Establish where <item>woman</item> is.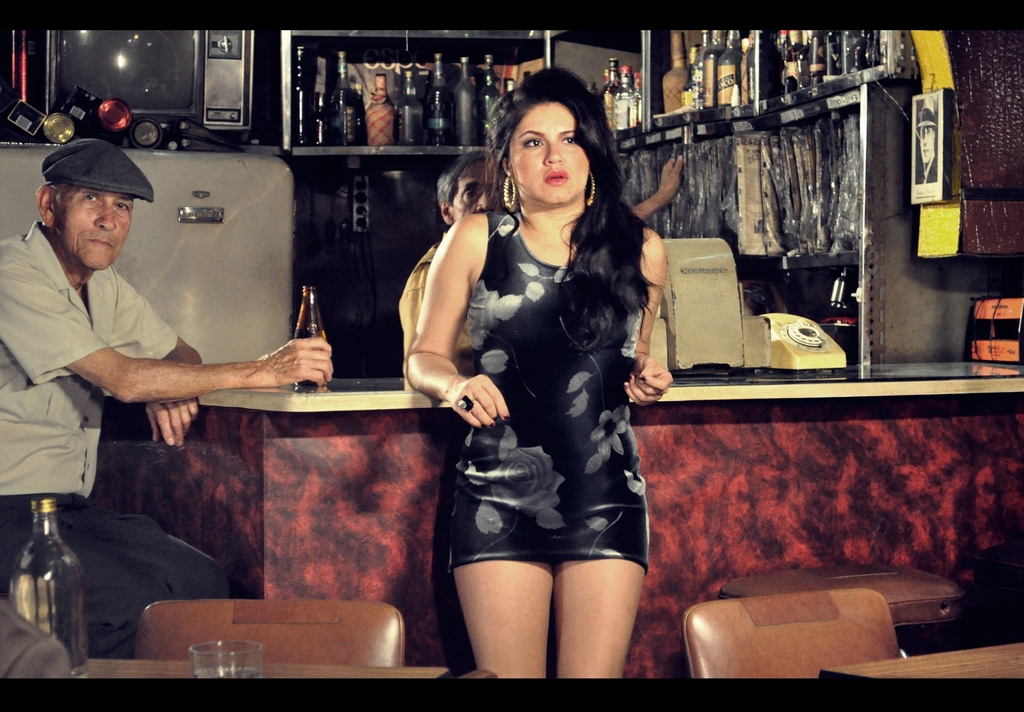
Established at region(378, 79, 684, 638).
